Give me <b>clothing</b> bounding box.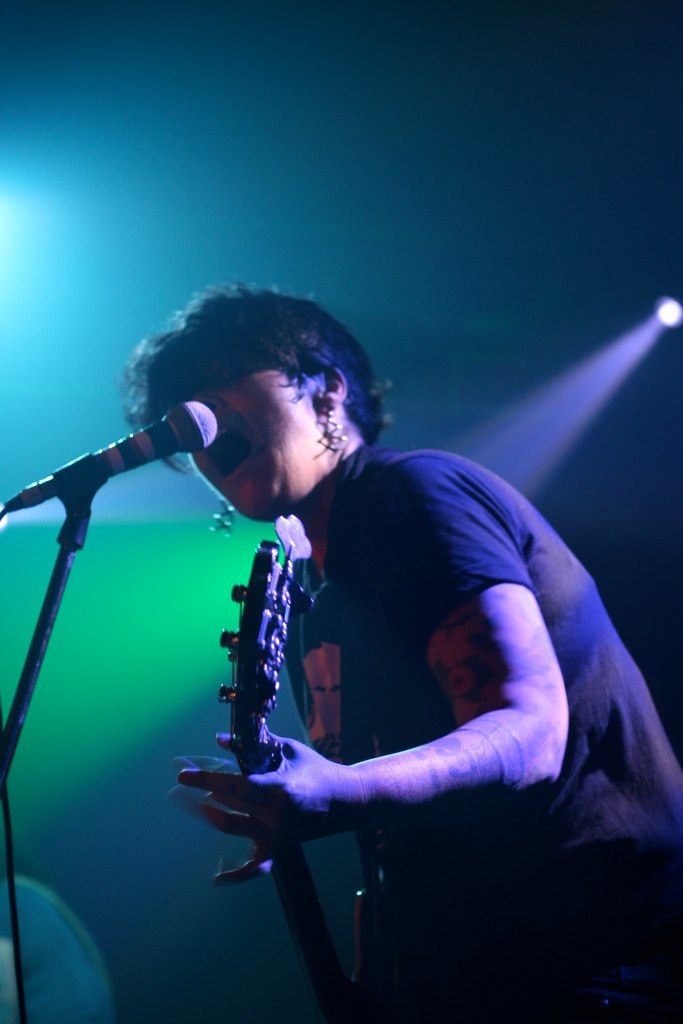
{"x1": 229, "y1": 420, "x2": 633, "y2": 985}.
